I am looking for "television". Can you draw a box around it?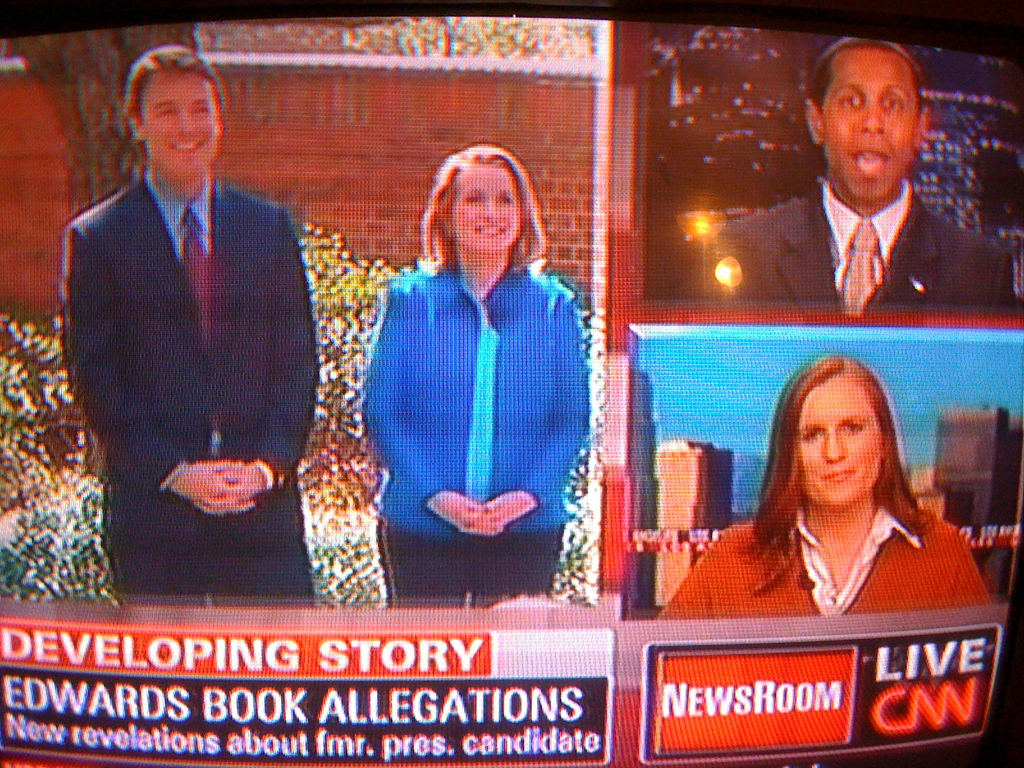
Sure, the bounding box is 0:0:1023:767.
